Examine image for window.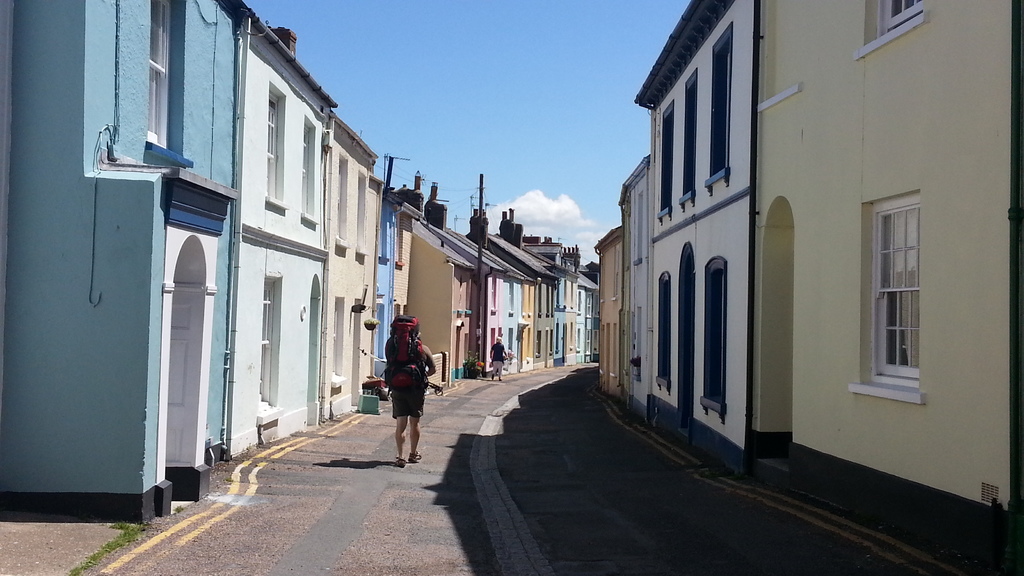
Examination result: 143 0 195 166.
